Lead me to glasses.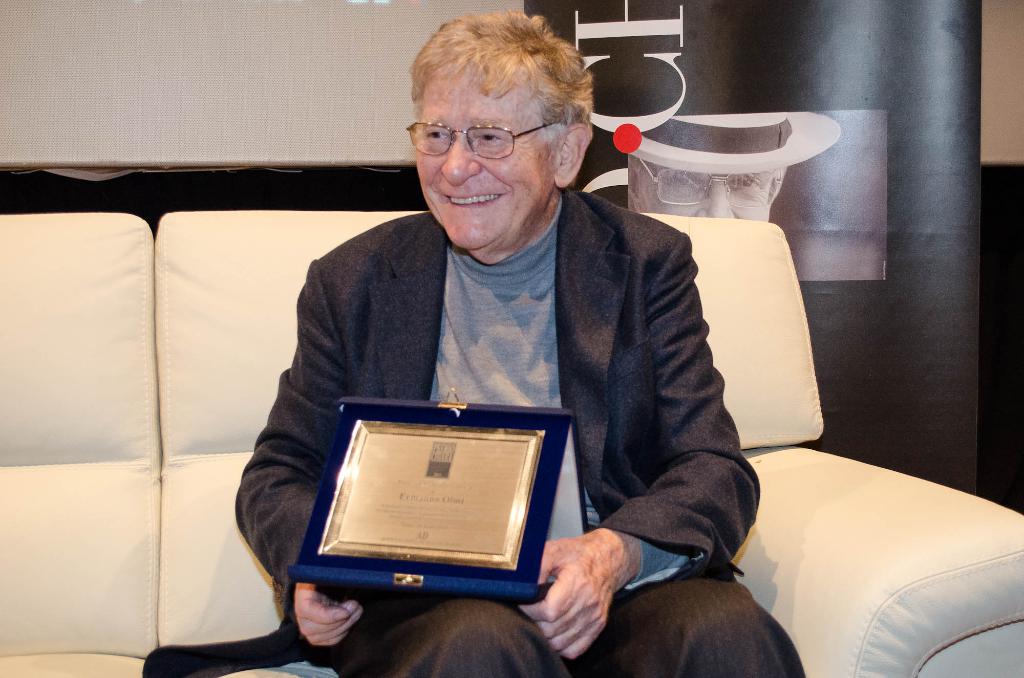
Lead to <bbox>408, 102, 564, 149</bbox>.
